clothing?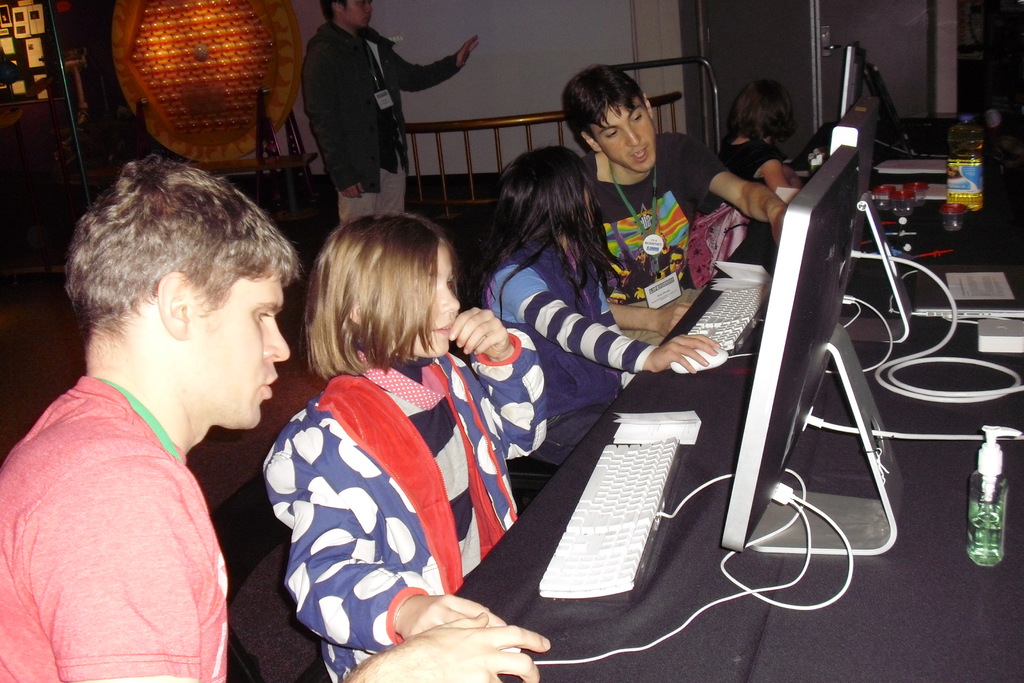
bbox(262, 328, 547, 682)
